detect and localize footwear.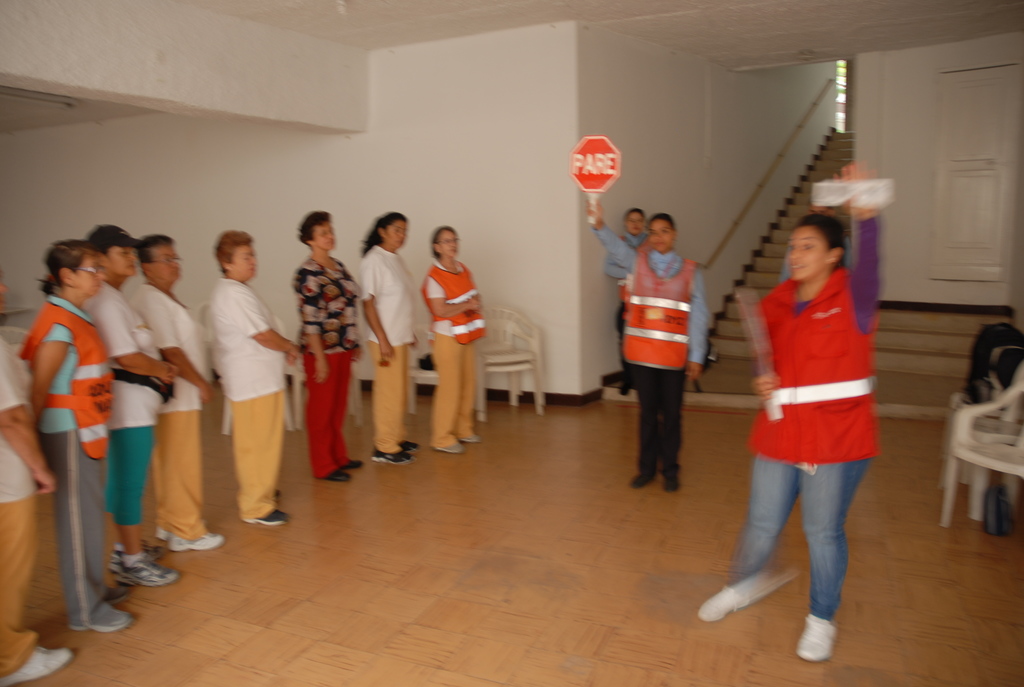
Localized at BBox(661, 465, 680, 501).
